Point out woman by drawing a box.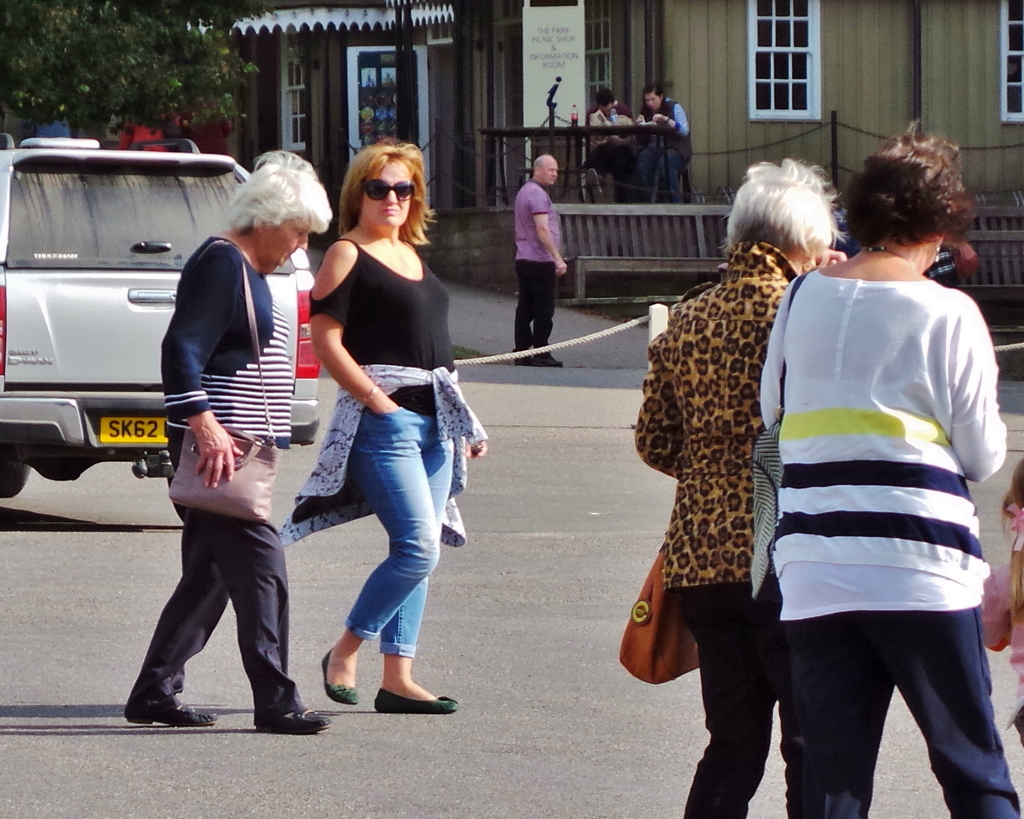
bbox=(283, 138, 490, 709).
